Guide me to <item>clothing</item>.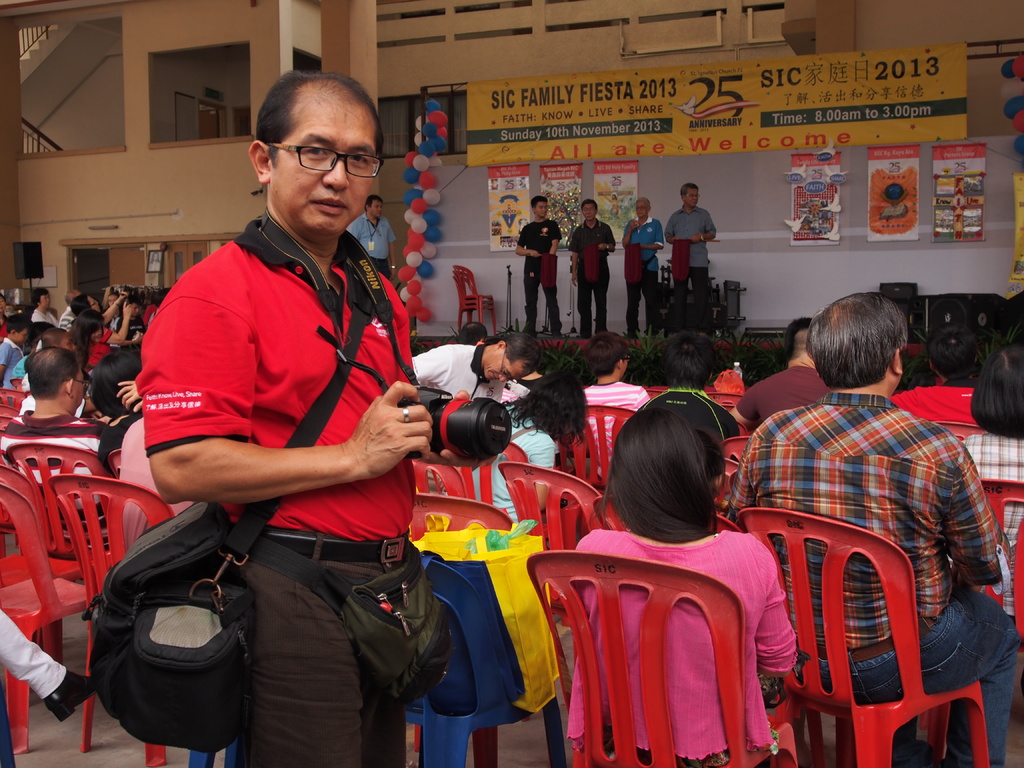
Guidance: region(0, 606, 65, 701).
